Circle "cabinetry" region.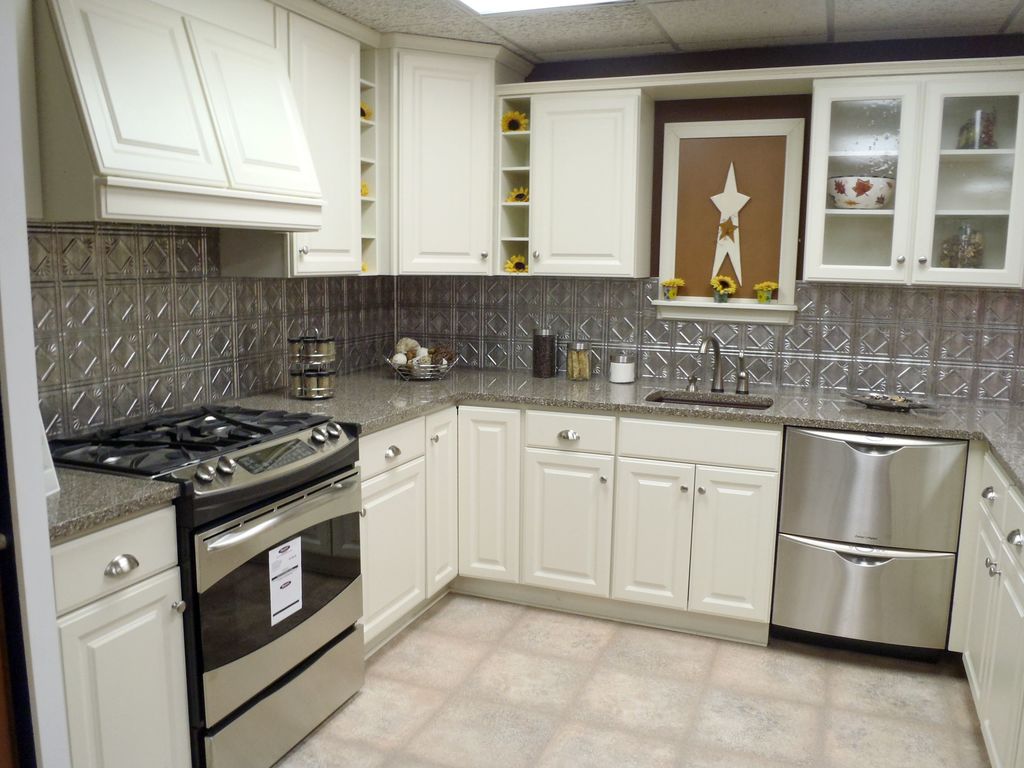
Region: select_region(956, 521, 1006, 685).
